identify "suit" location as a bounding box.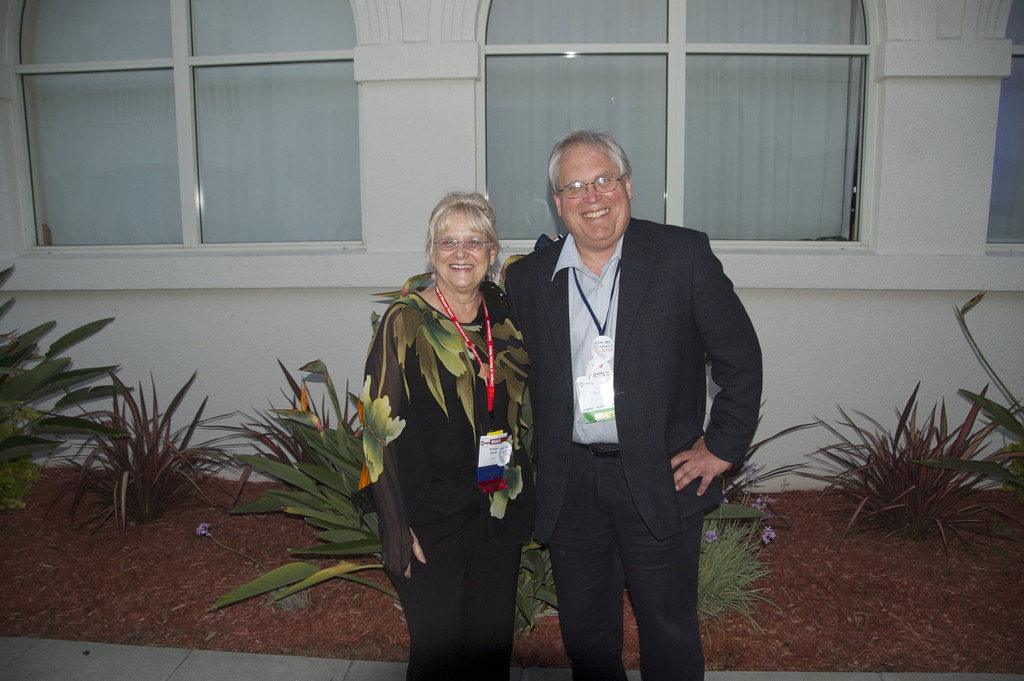
[519,141,765,673].
